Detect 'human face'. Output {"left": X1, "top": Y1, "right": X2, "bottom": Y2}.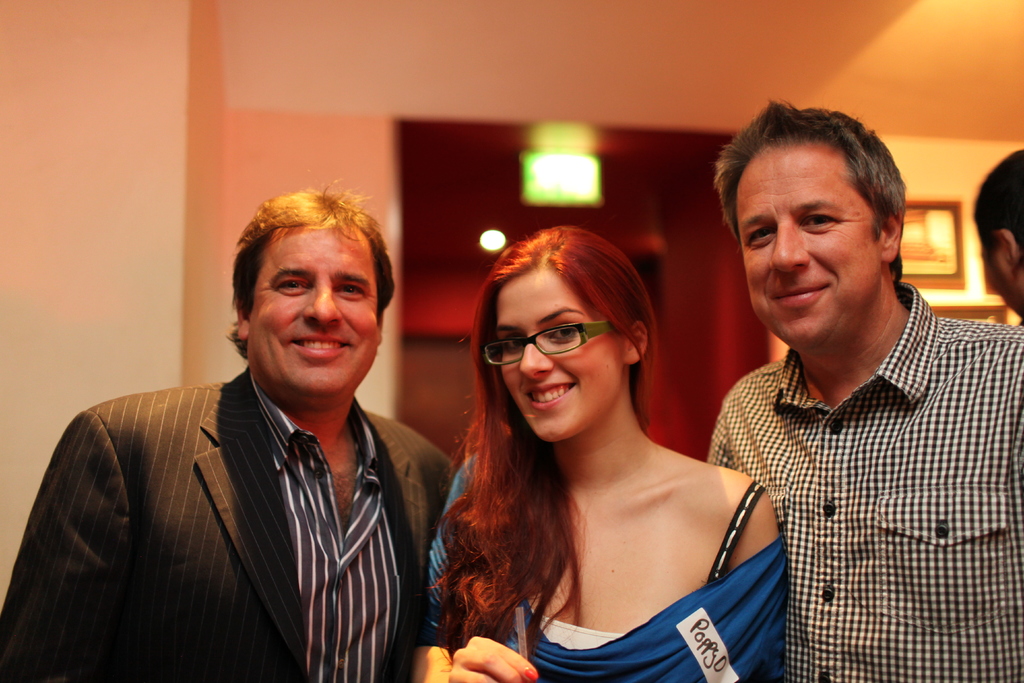
{"left": 500, "top": 260, "right": 621, "bottom": 444}.
